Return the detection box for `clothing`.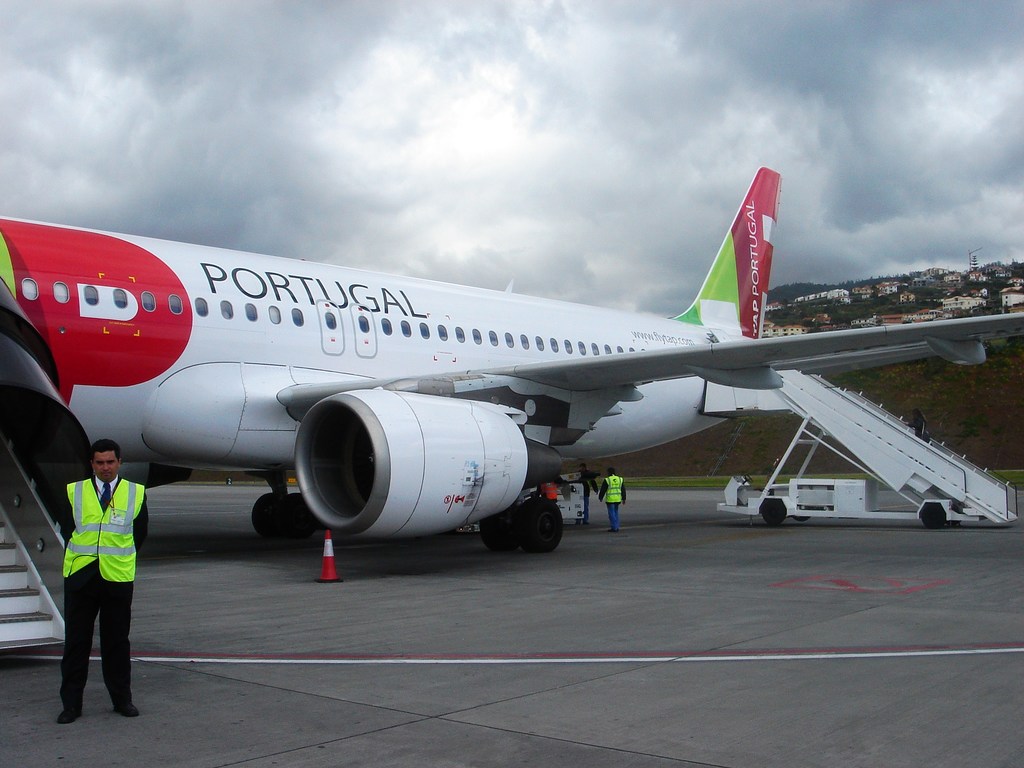
select_region(53, 478, 151, 710).
